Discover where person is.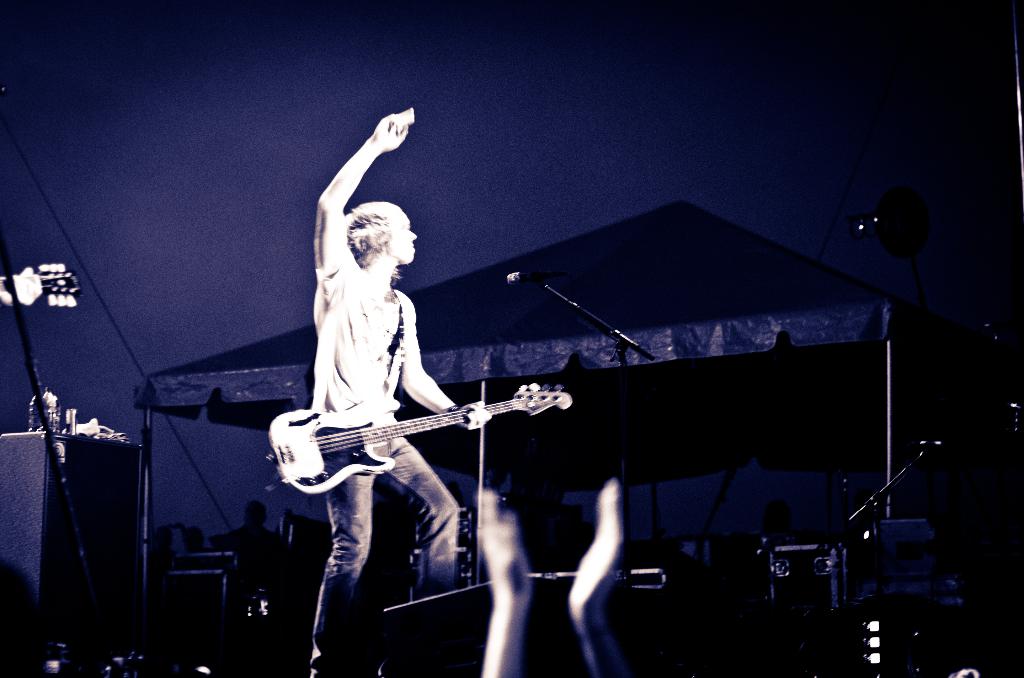
Discovered at 483, 472, 620, 677.
